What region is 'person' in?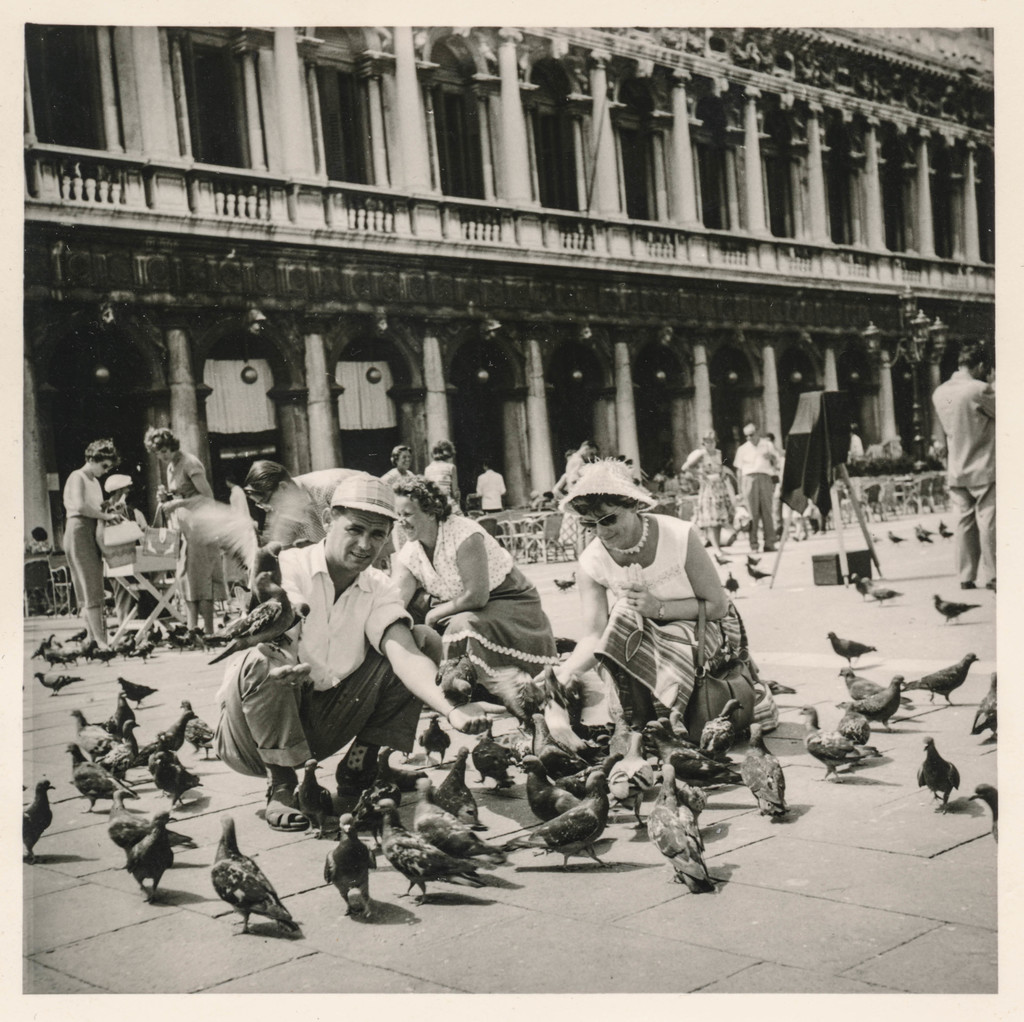
rect(574, 450, 741, 830).
